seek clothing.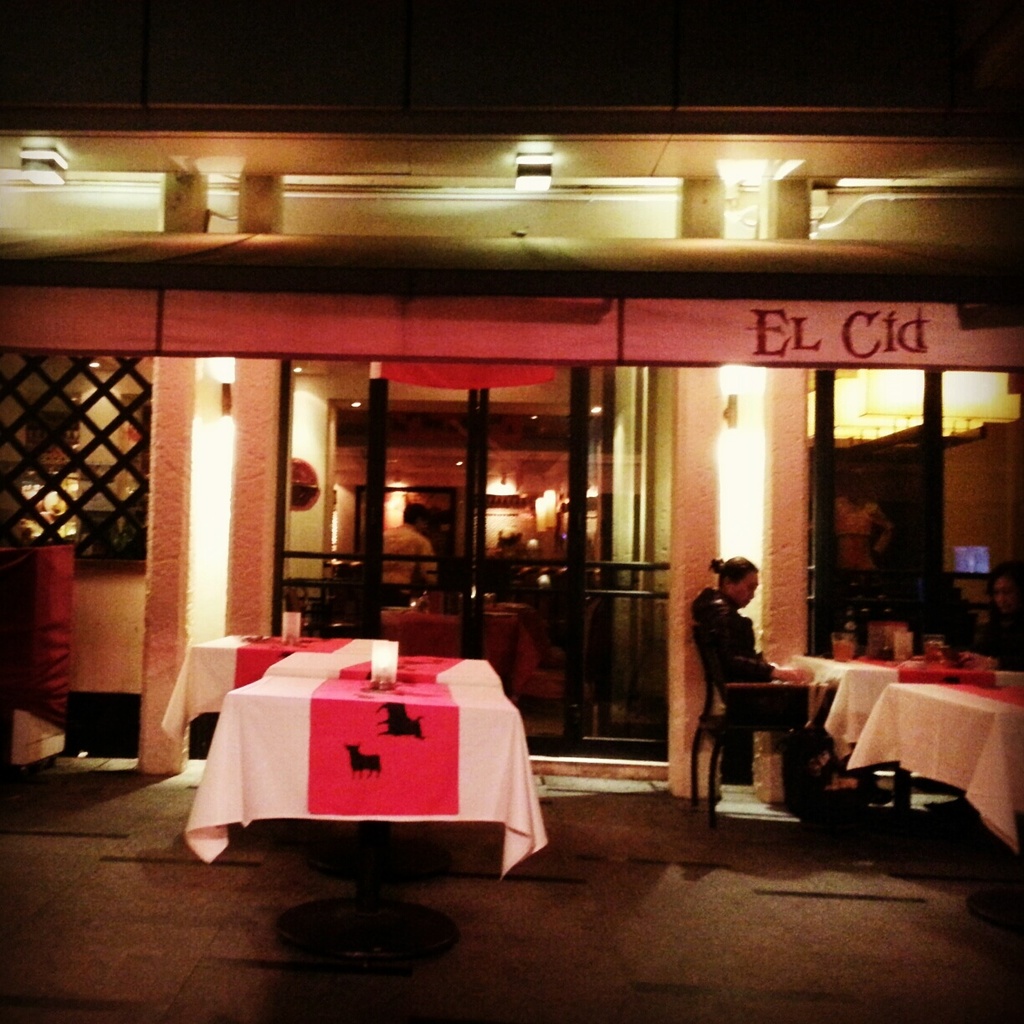
(381, 519, 438, 604).
